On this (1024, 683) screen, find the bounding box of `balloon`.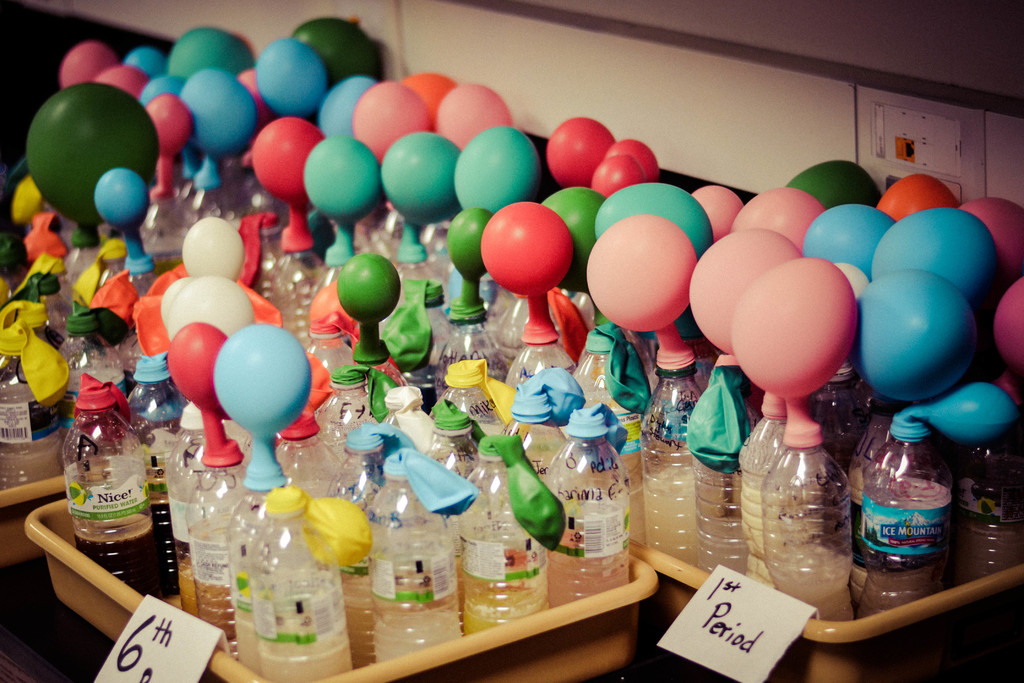
Bounding box: [left=354, top=78, right=434, bottom=159].
